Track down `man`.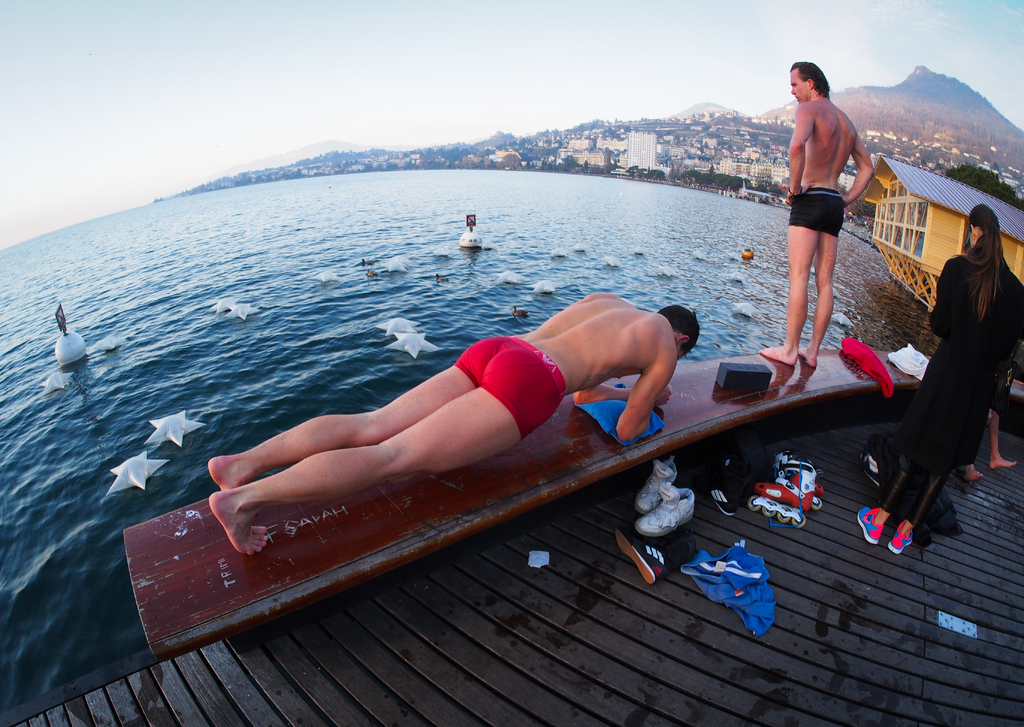
Tracked to (left=962, top=365, right=1020, bottom=484).
